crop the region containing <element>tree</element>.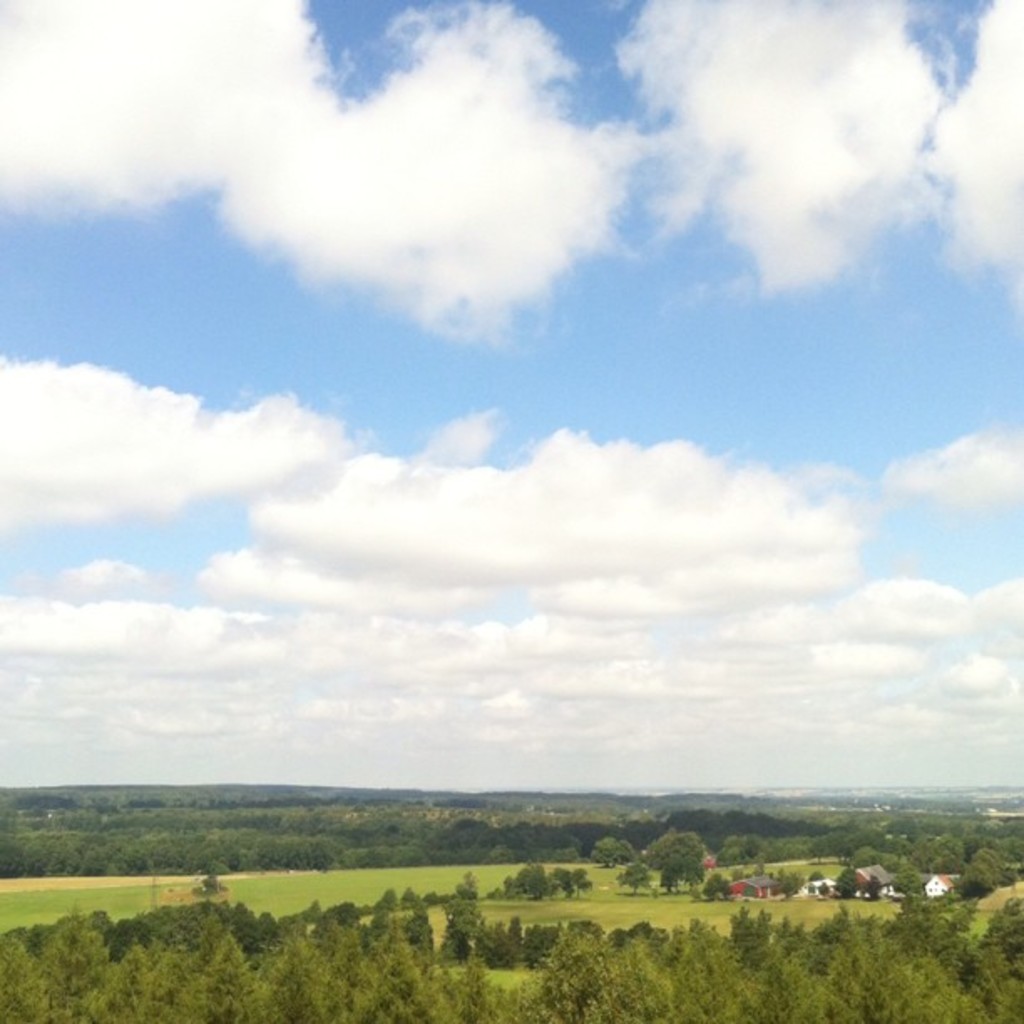
Crop region: (562, 875, 586, 895).
